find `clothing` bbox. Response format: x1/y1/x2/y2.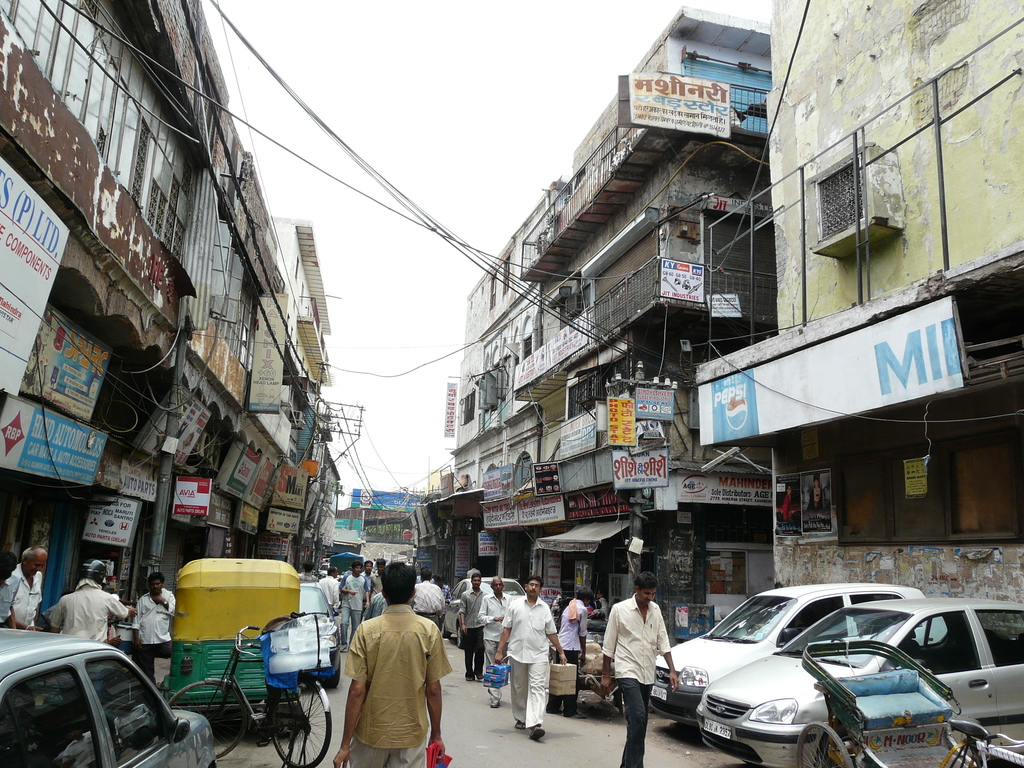
478/595/506/682.
